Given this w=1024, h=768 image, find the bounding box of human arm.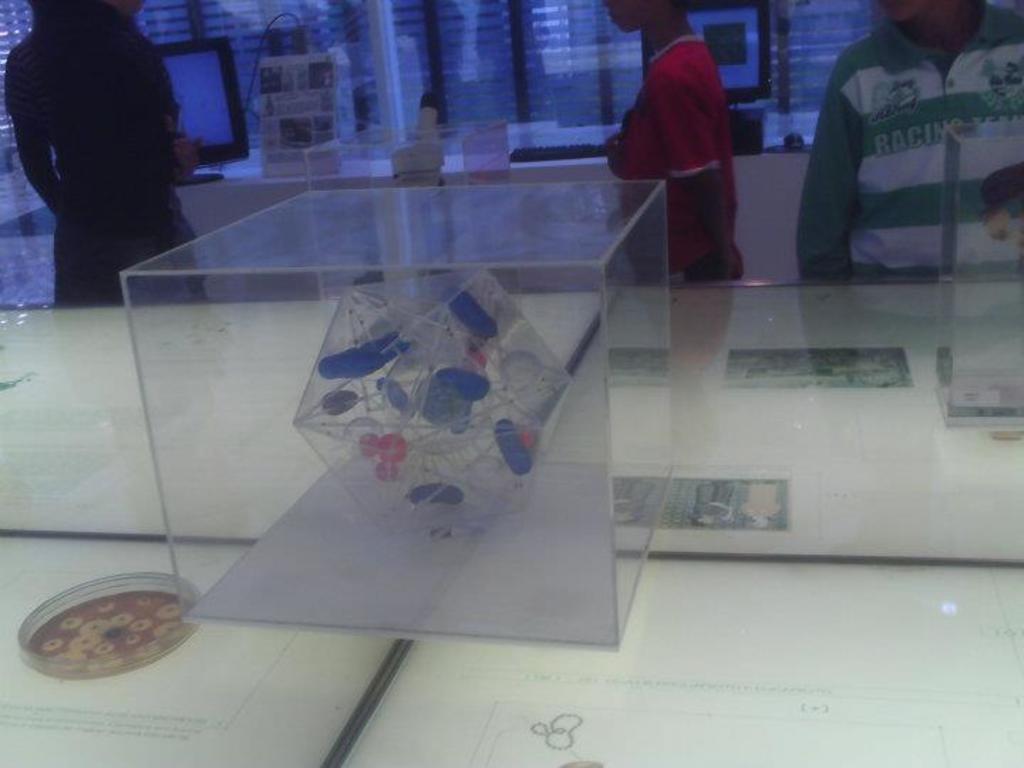
region(156, 43, 213, 188).
